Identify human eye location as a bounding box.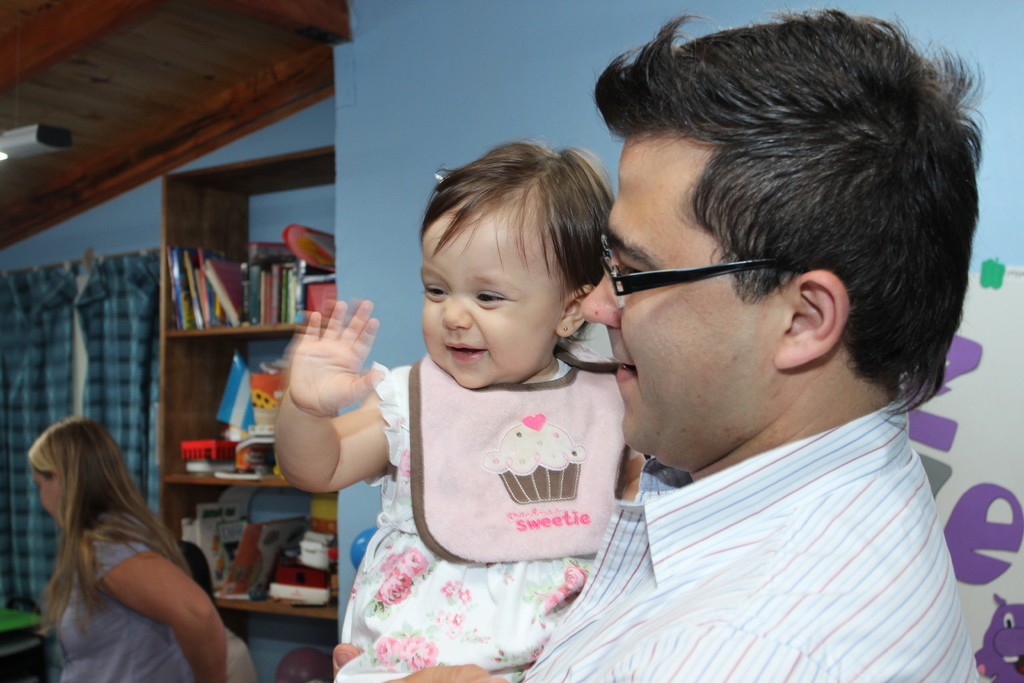
(420, 281, 448, 302).
